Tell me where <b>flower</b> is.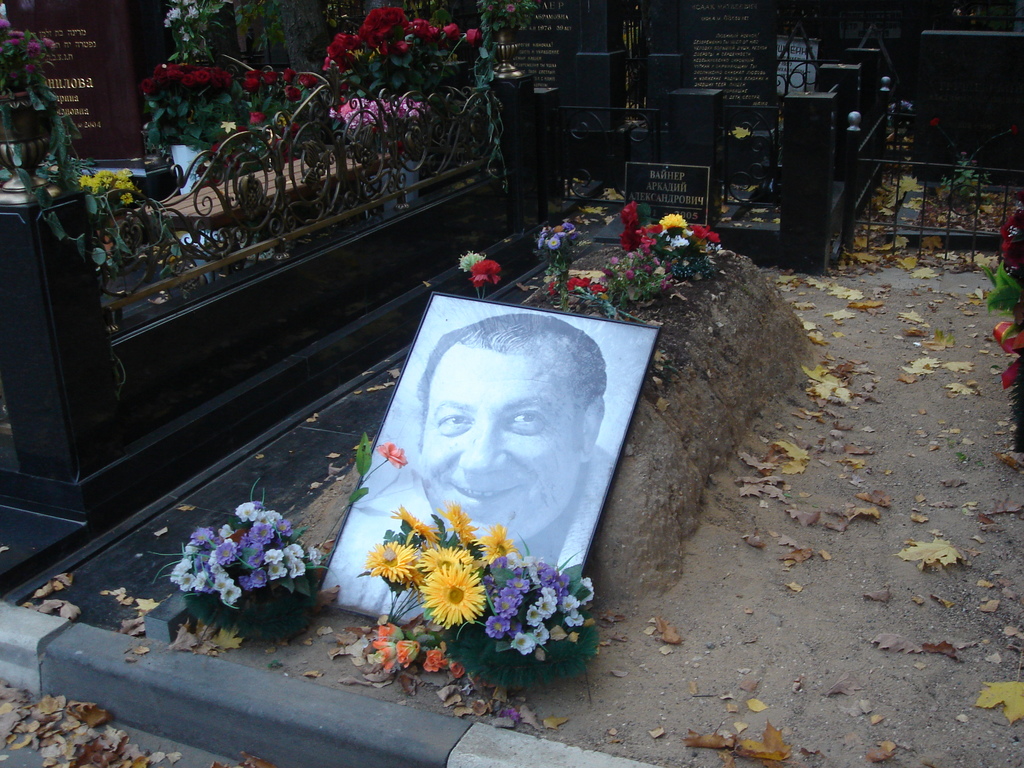
<b>flower</b> is at box=[625, 267, 634, 280].
